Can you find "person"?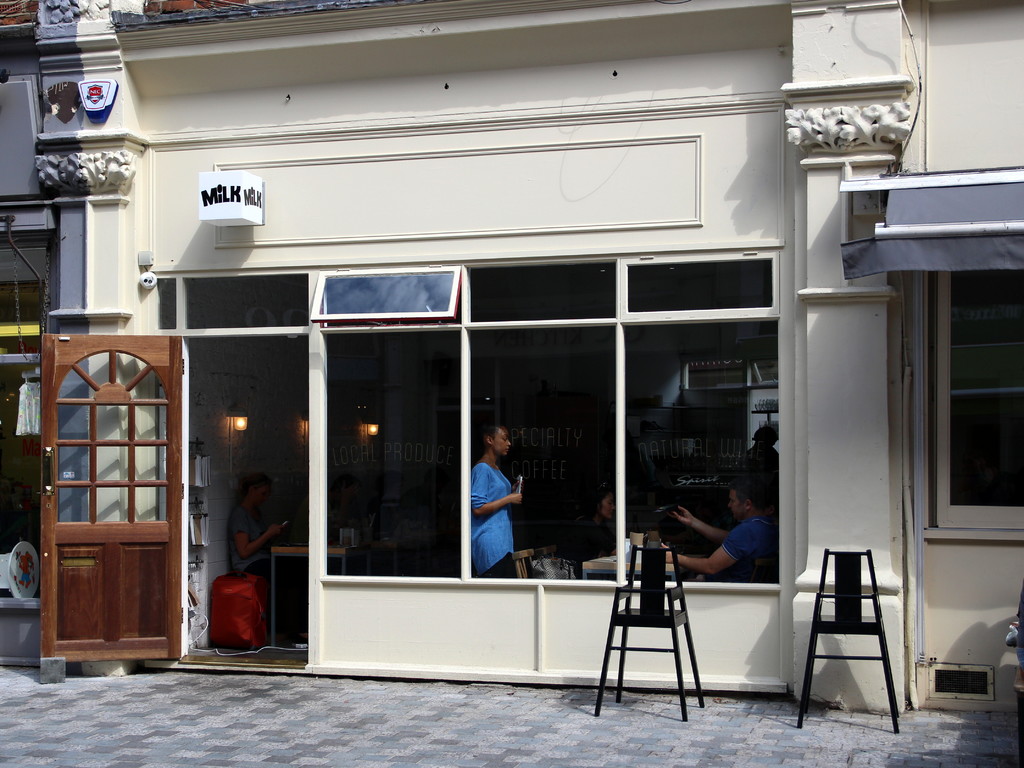
Yes, bounding box: left=656, top=477, right=781, bottom=588.
